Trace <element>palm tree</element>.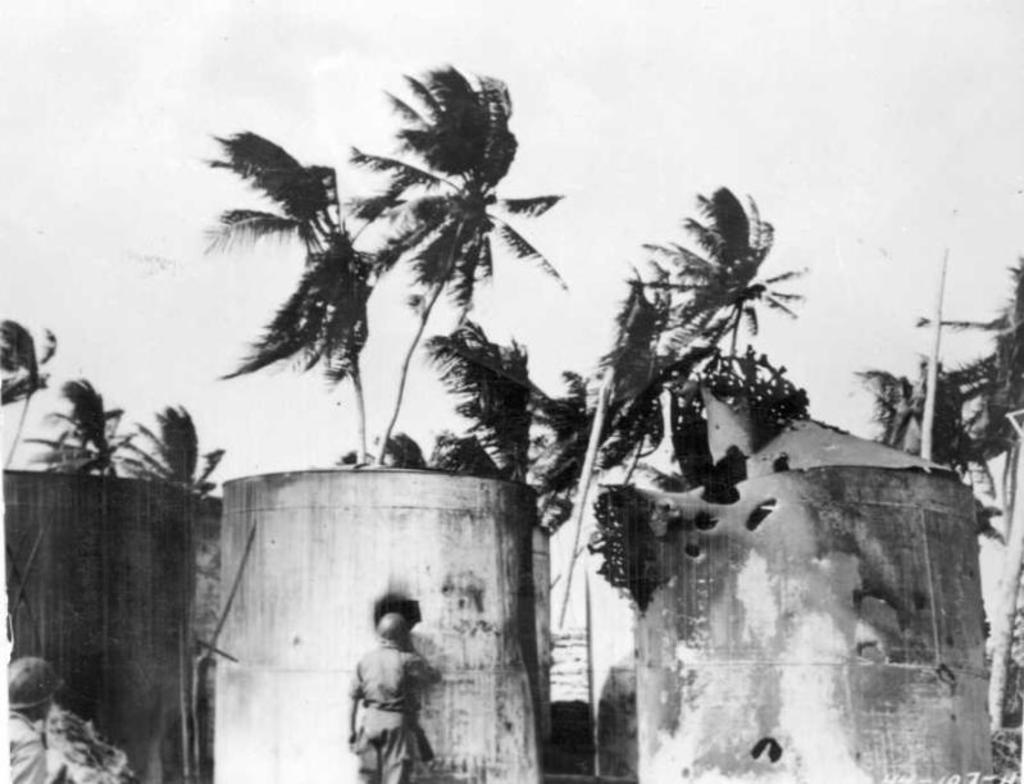
Traced to bbox=(14, 377, 141, 486).
